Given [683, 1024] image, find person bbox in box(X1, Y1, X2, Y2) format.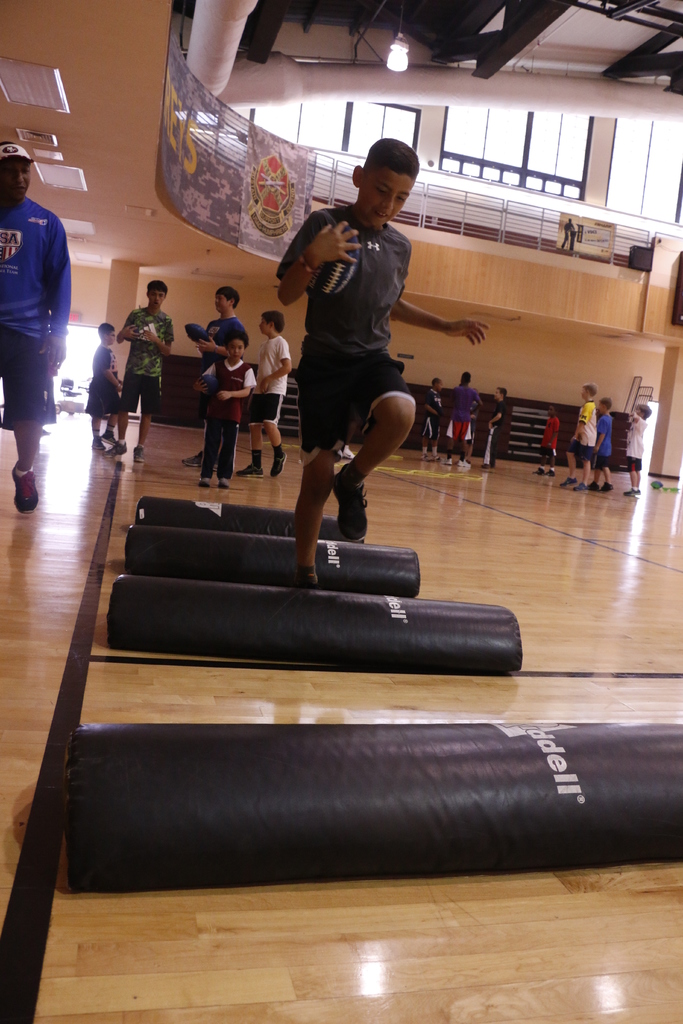
box(570, 381, 604, 483).
